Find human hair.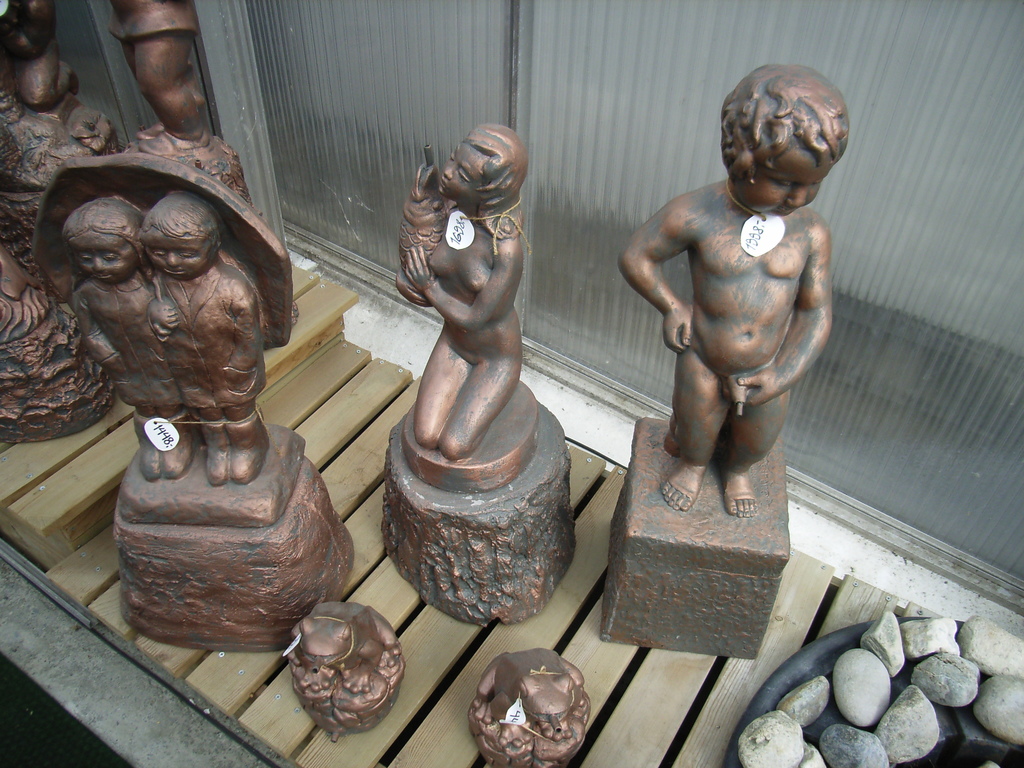
{"left": 144, "top": 189, "right": 278, "bottom": 333}.
